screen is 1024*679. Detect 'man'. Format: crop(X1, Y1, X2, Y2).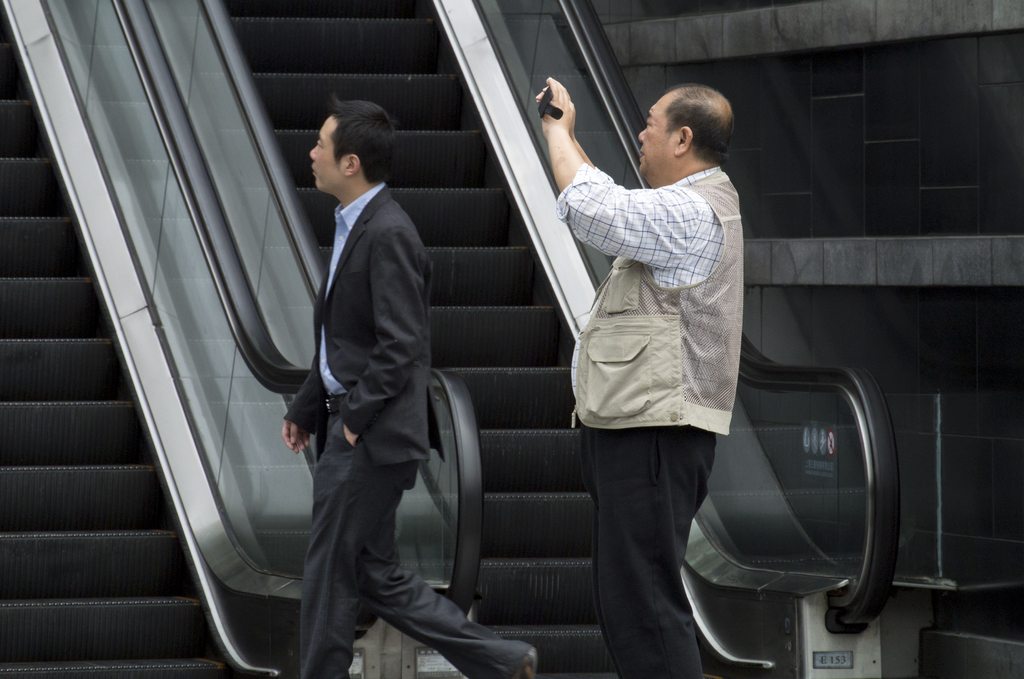
crop(535, 73, 742, 678).
